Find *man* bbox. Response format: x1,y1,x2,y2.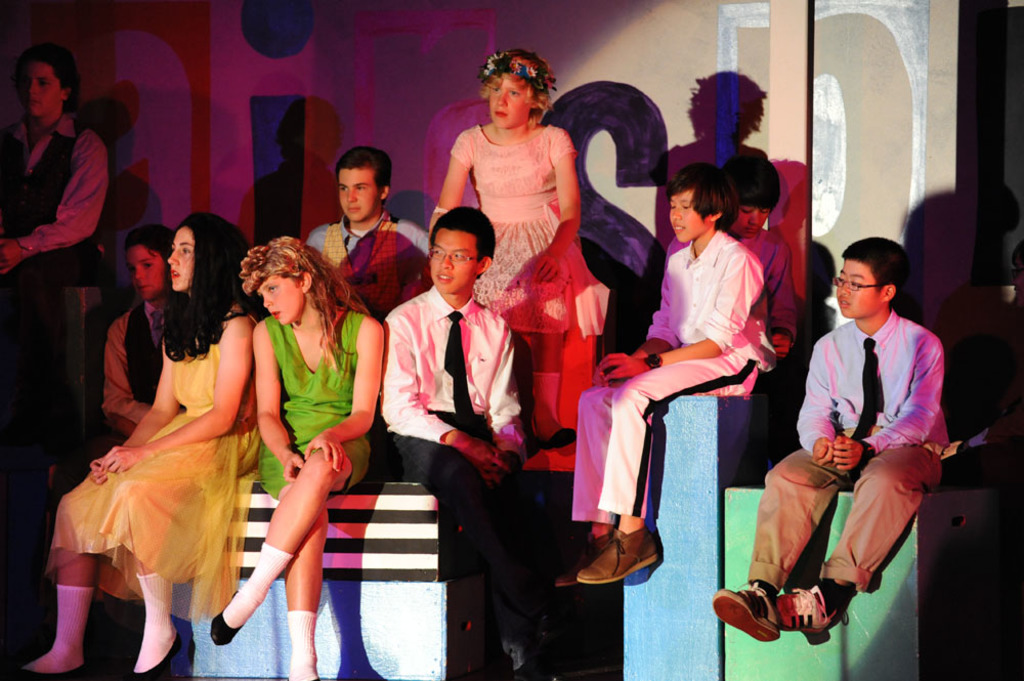
361,196,542,623.
